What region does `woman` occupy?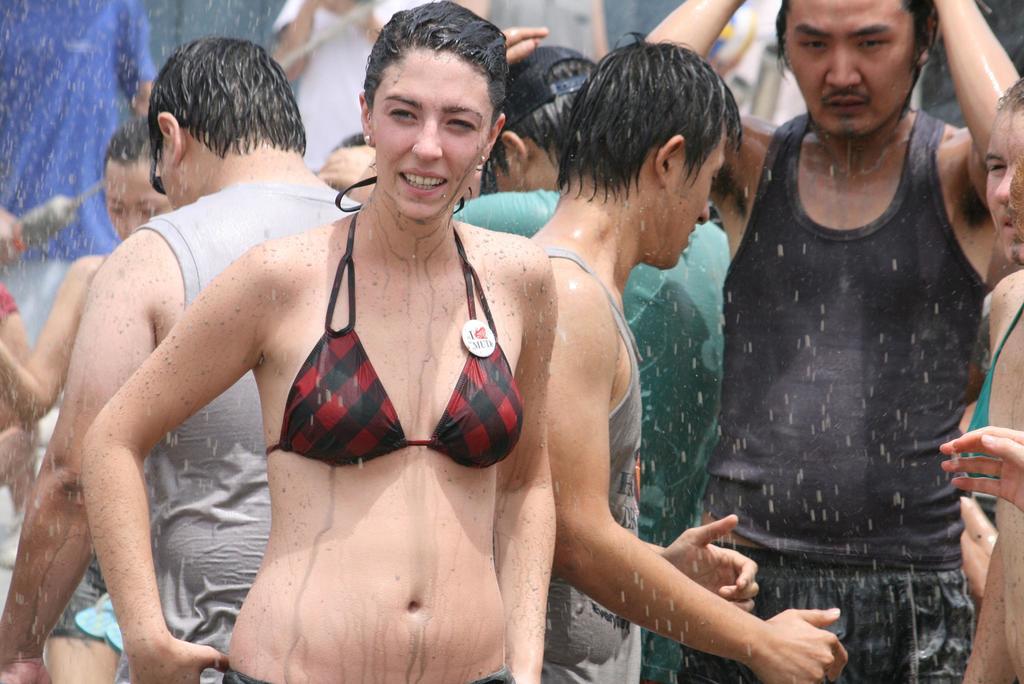
rect(79, 0, 559, 683).
